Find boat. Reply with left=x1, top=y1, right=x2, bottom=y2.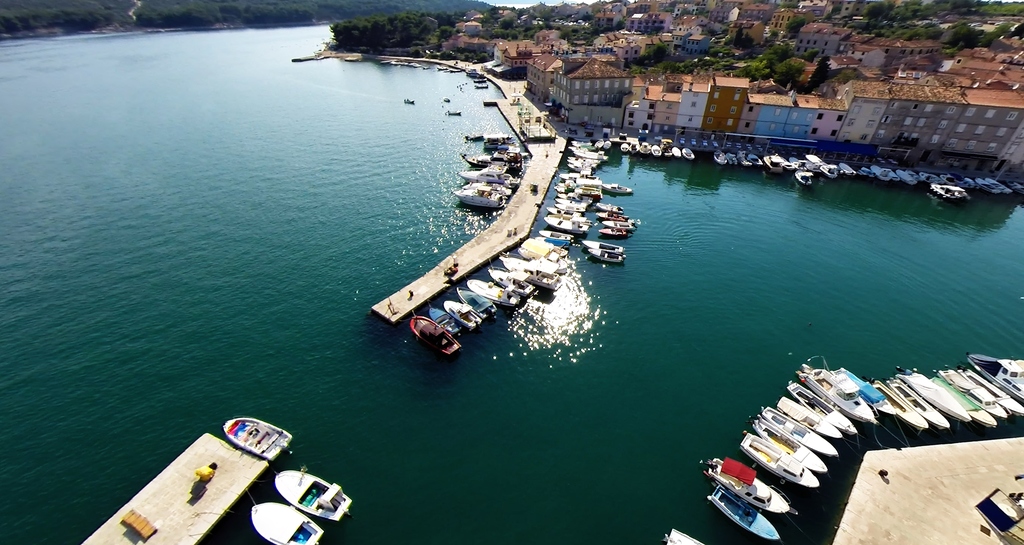
left=547, top=209, right=581, bottom=221.
